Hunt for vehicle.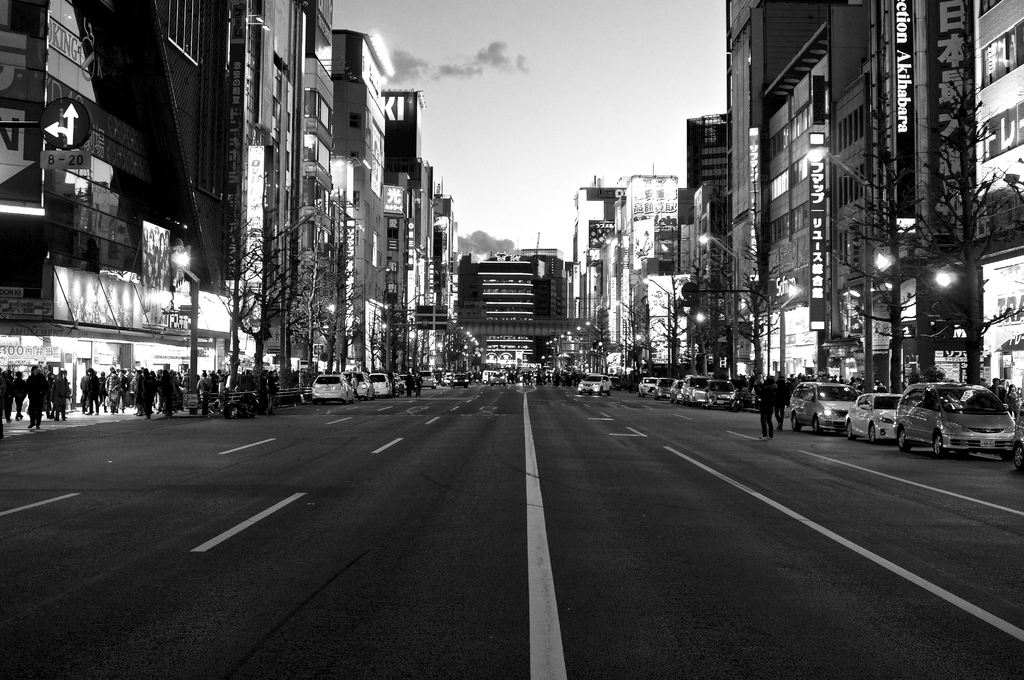
Hunted down at box=[658, 376, 677, 398].
